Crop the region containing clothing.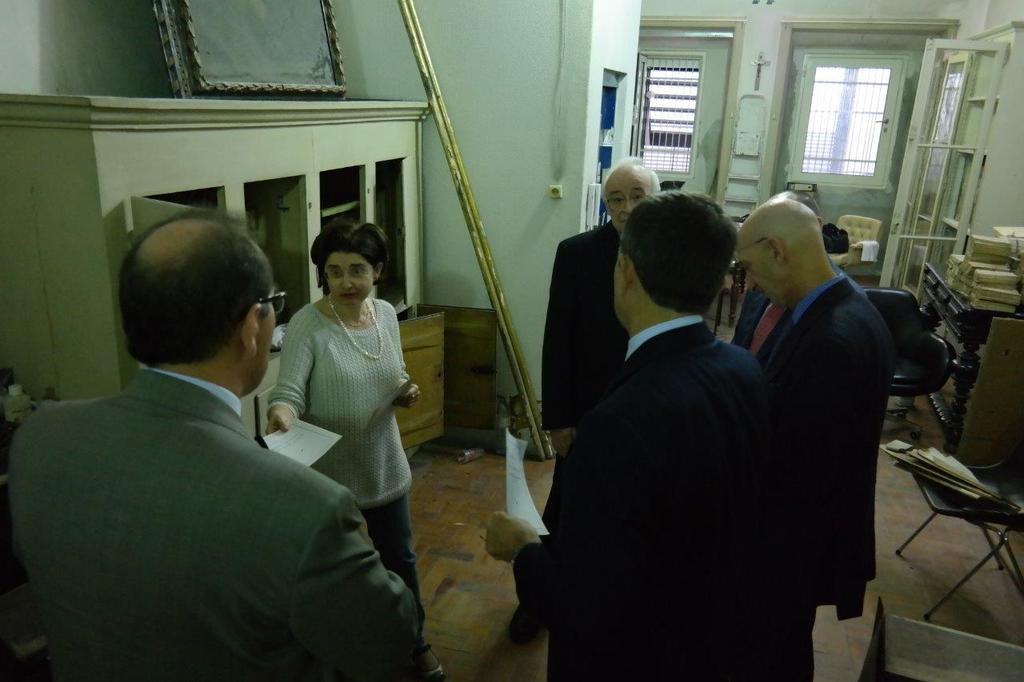
Crop region: [x1=511, y1=315, x2=808, y2=681].
